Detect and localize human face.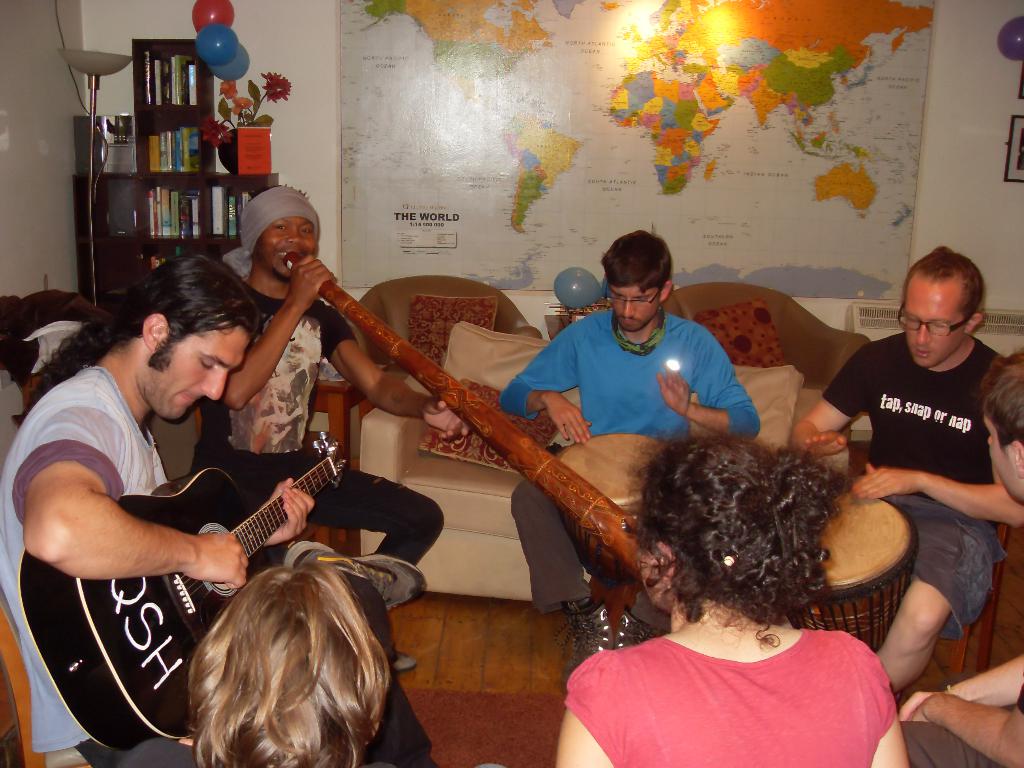
Localized at {"left": 152, "top": 328, "right": 240, "bottom": 426}.
